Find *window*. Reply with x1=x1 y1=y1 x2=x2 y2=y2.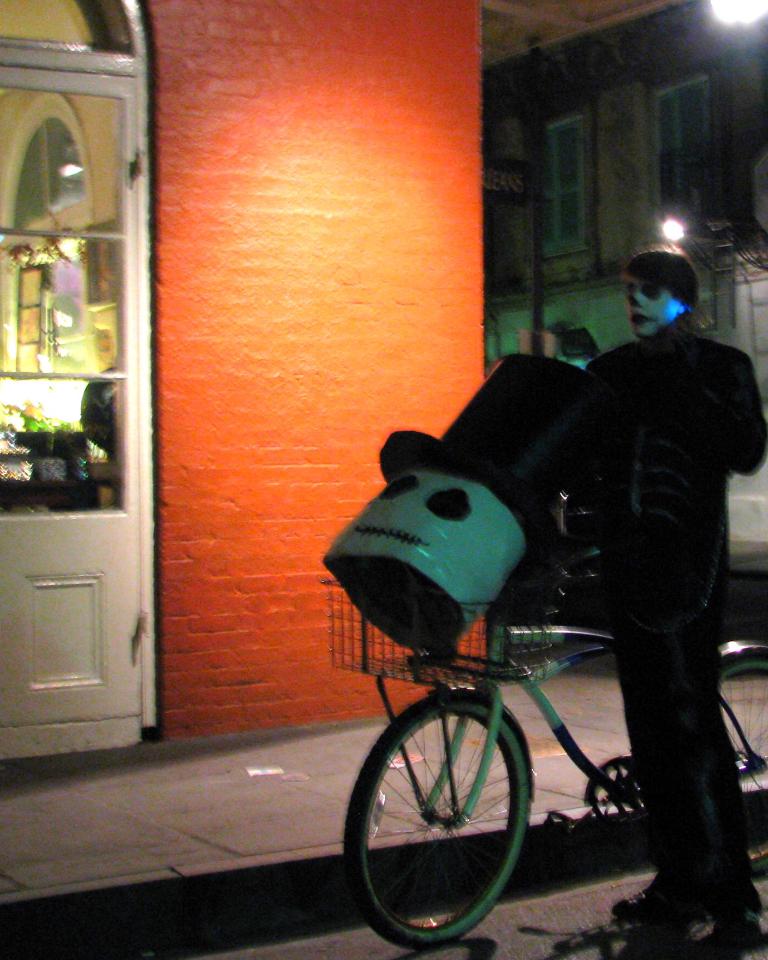
x1=519 y1=106 x2=591 y2=262.
